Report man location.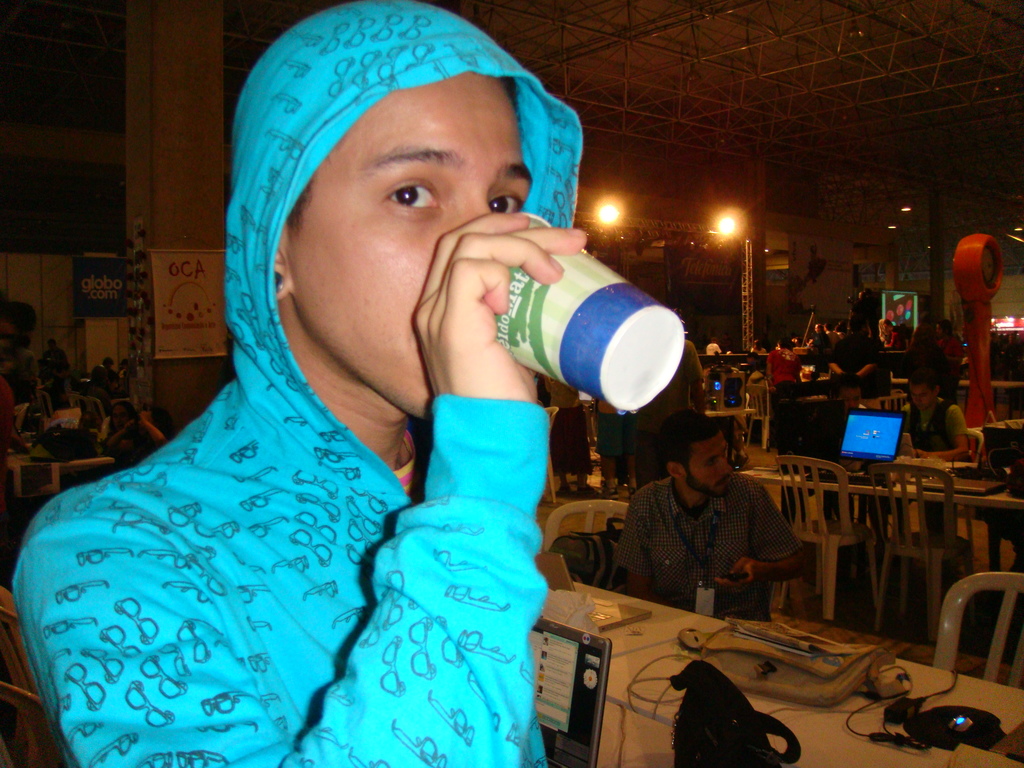
Report: detection(808, 320, 828, 346).
